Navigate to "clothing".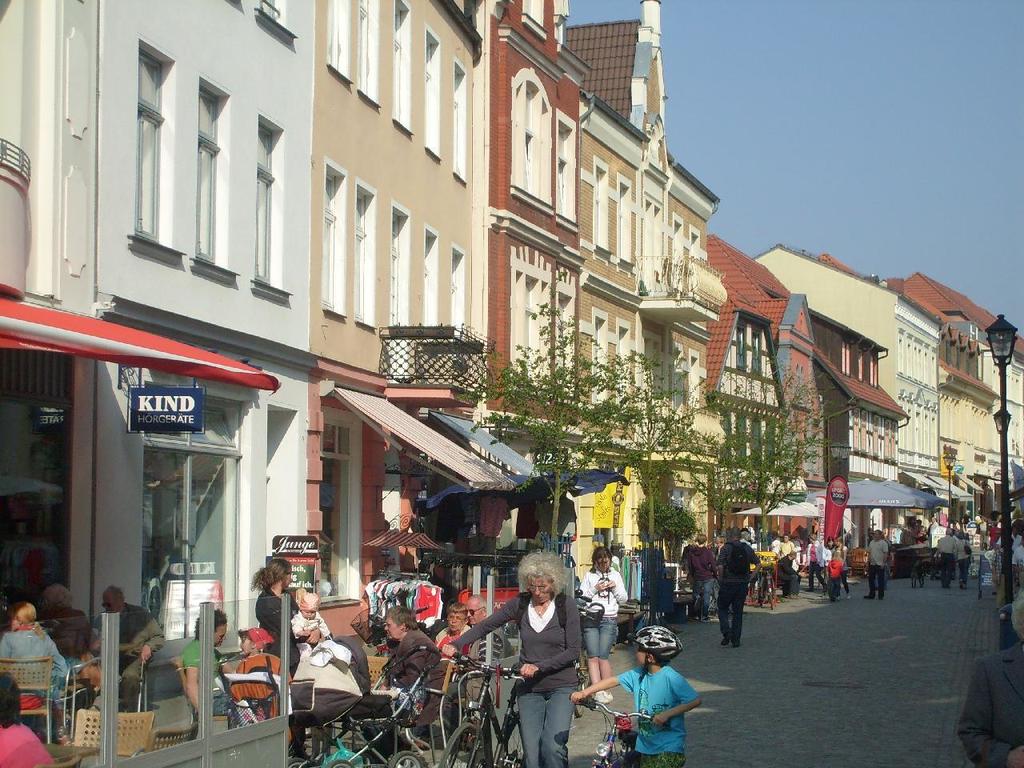
Navigation target: l=932, t=528, r=960, b=578.
